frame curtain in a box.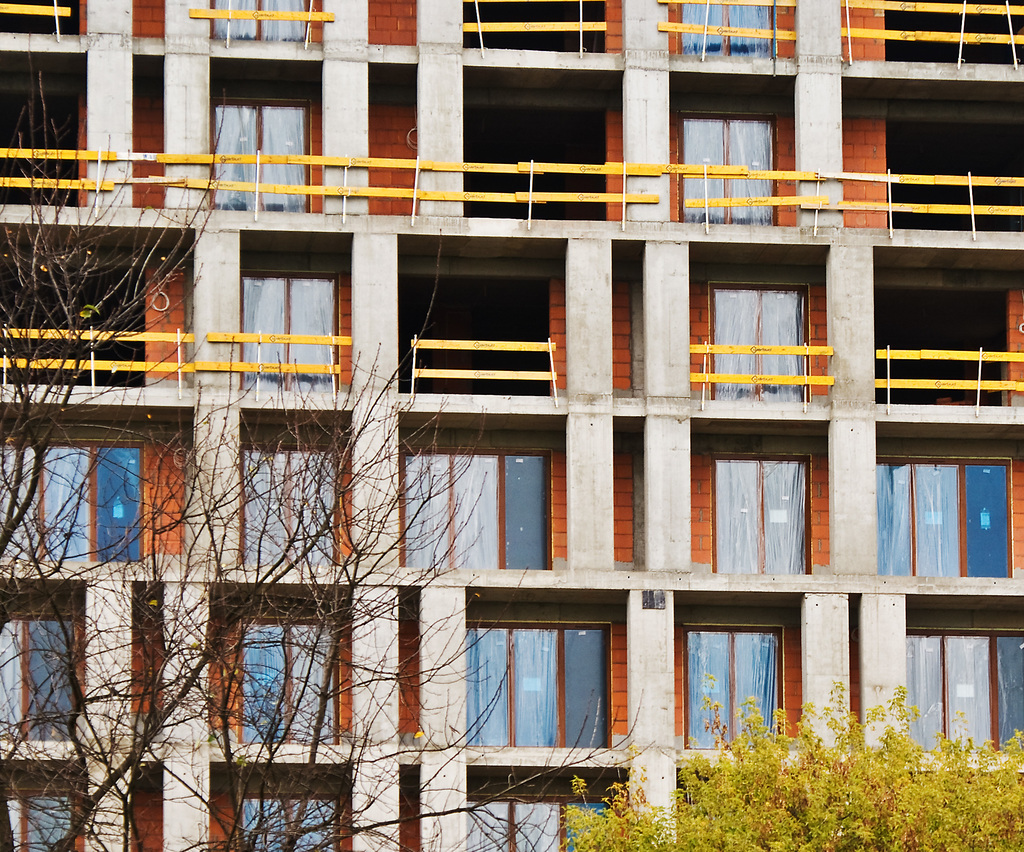
261:108:305:199.
